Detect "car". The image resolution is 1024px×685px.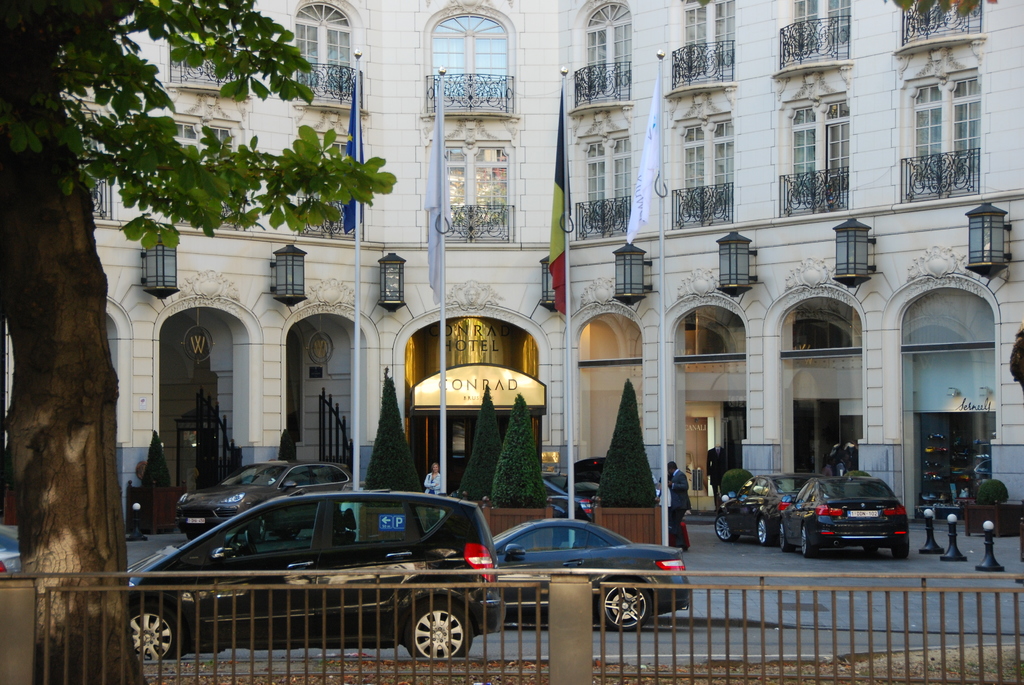
x1=706, y1=475, x2=816, y2=543.
